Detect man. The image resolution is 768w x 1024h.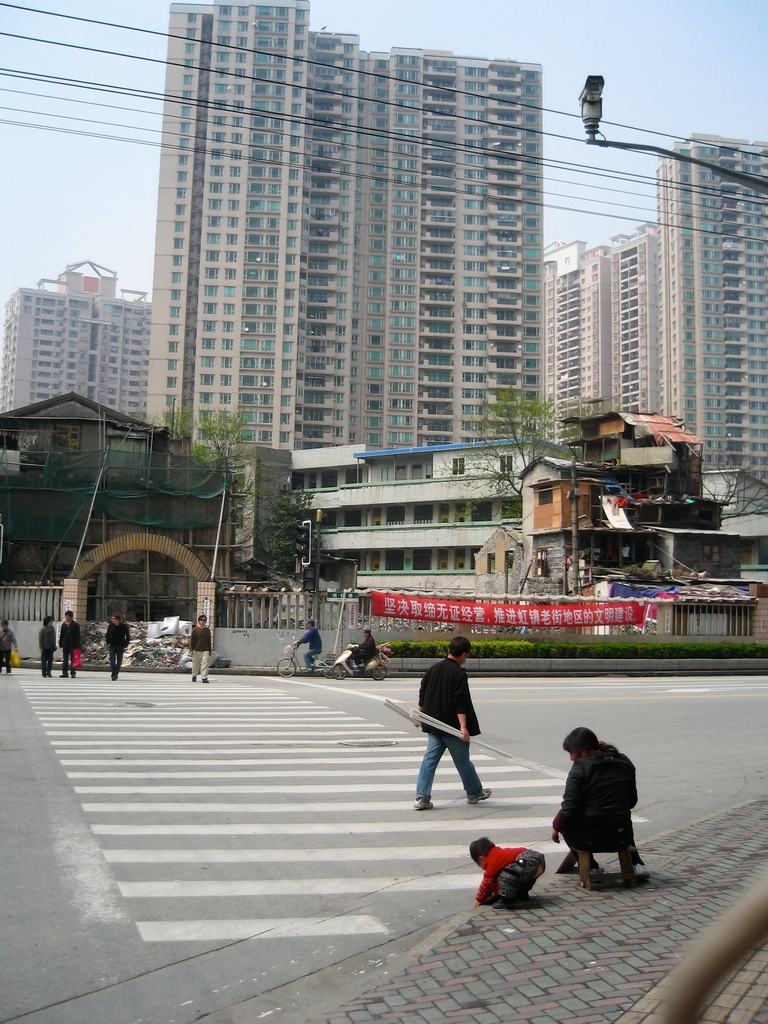
(295,620,316,673).
